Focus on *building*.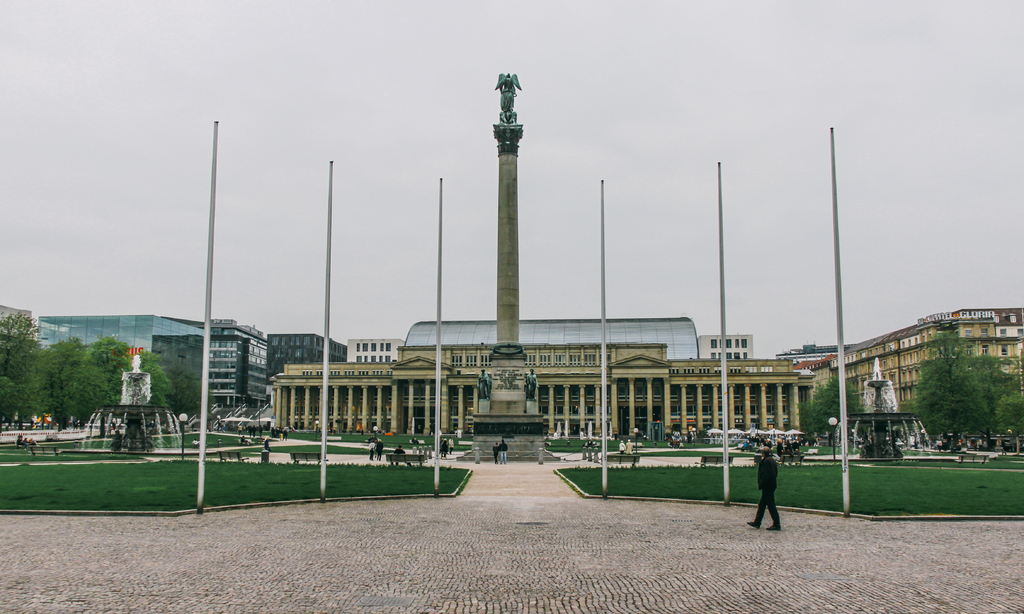
Focused at 830, 310, 1023, 450.
